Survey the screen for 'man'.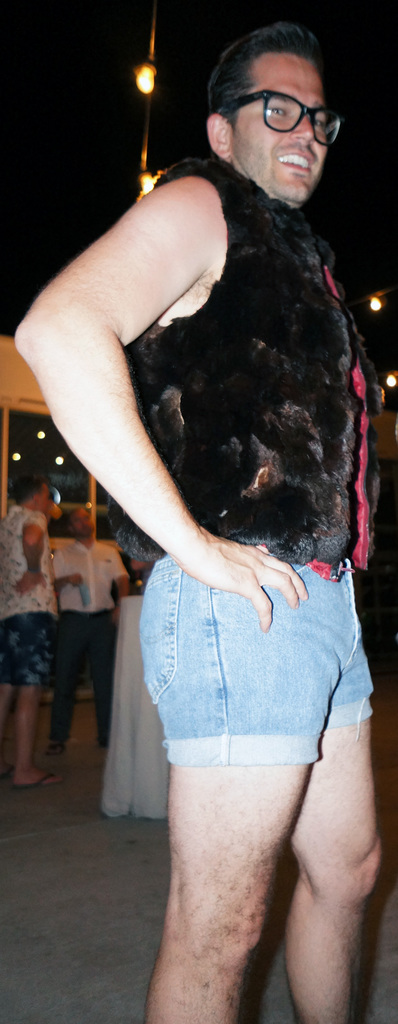
Survey found: bbox=[36, 26, 385, 955].
